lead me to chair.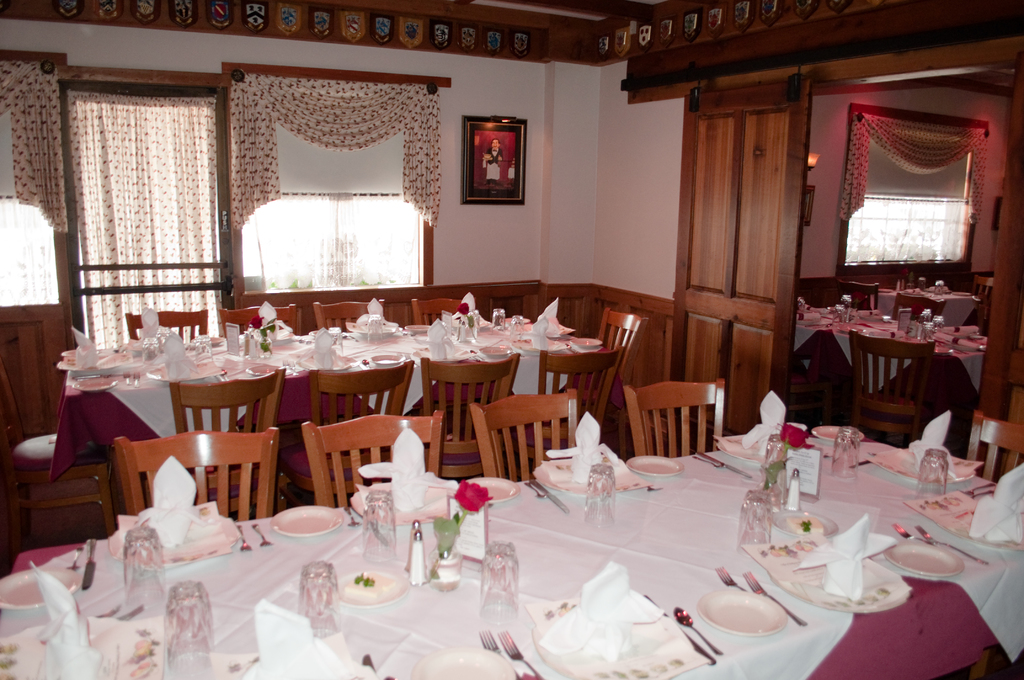
Lead to <box>845,332,939,454</box>.
